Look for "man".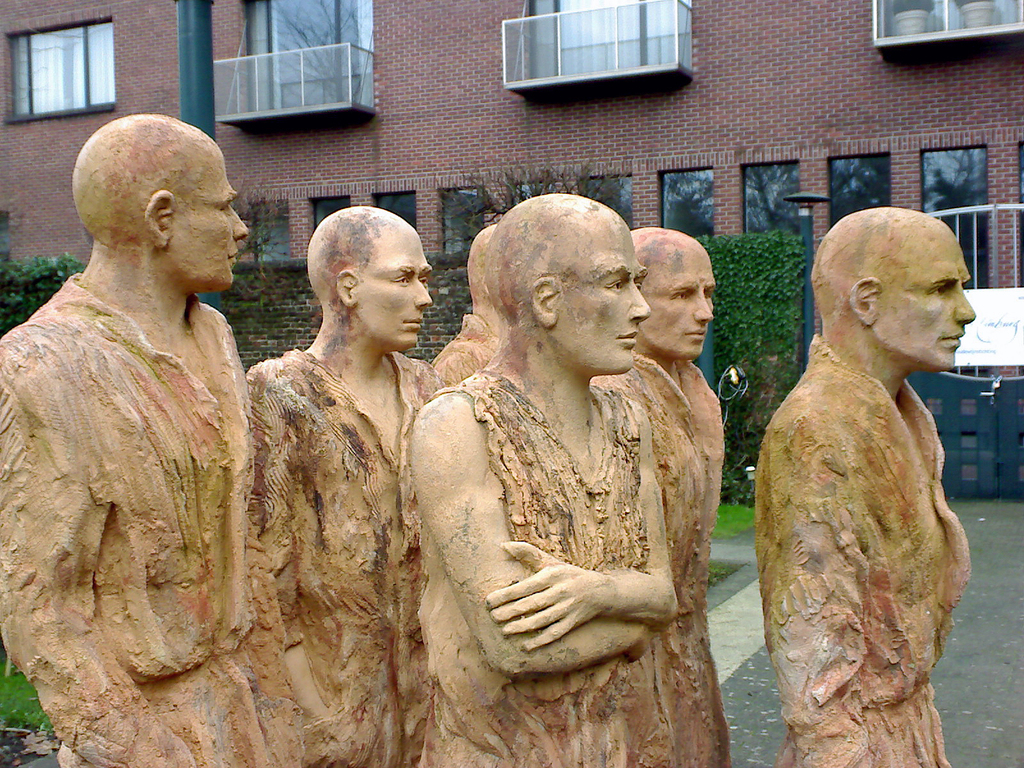
Found: (left=239, top=204, right=432, bottom=767).
